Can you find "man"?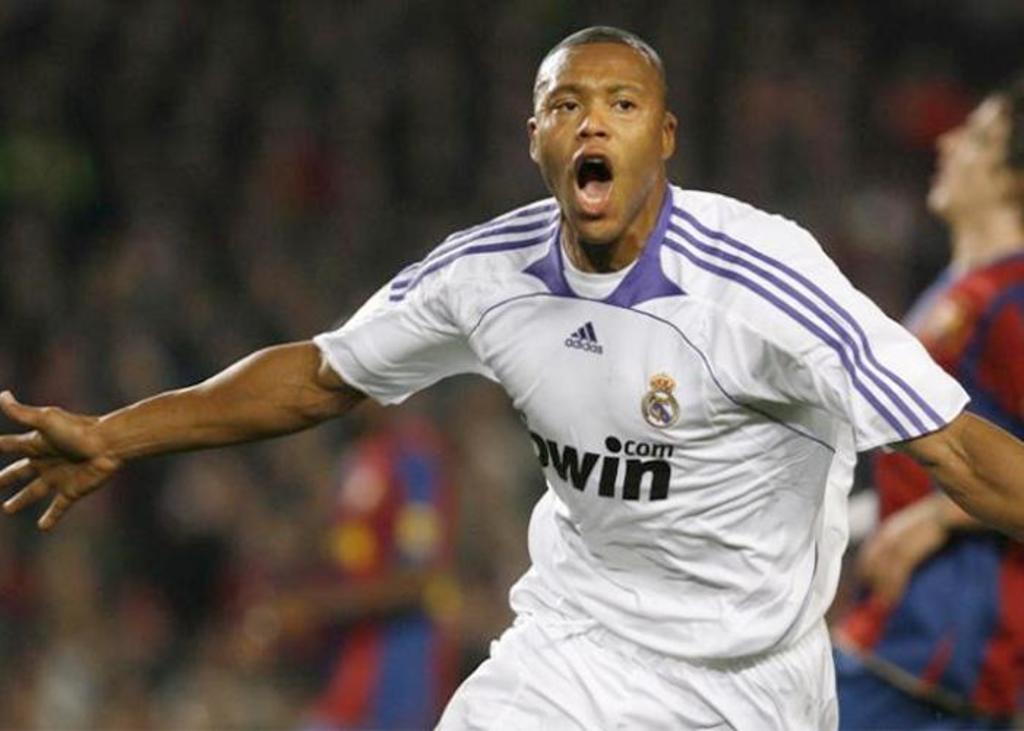
Yes, bounding box: (822, 91, 1023, 730).
